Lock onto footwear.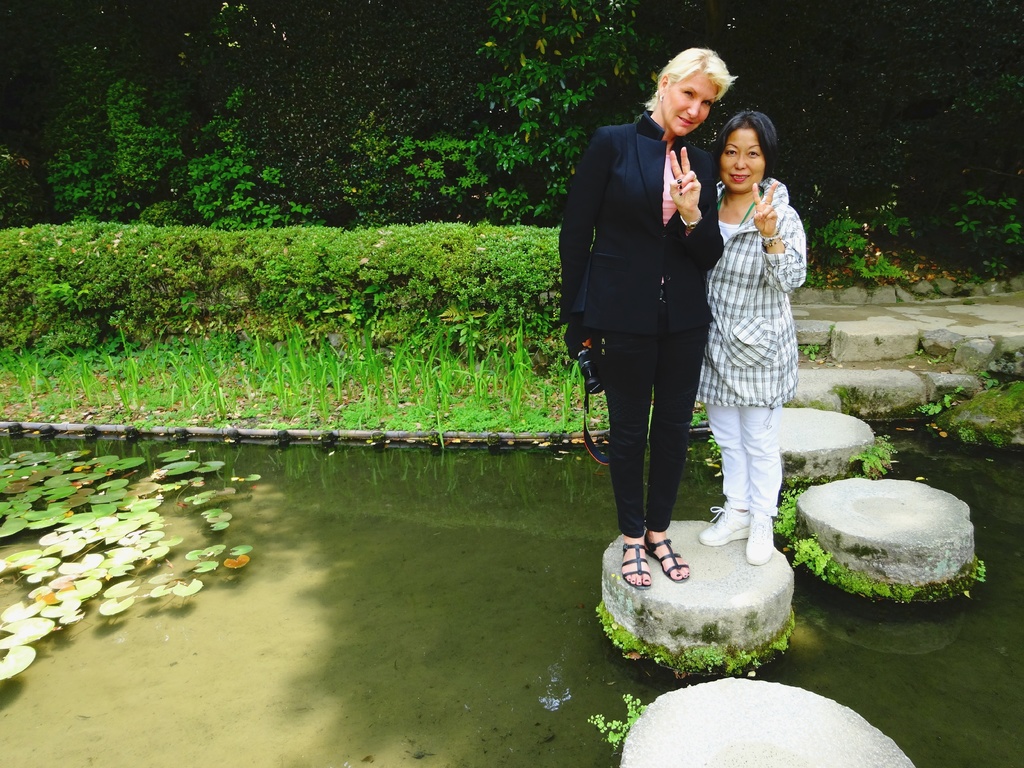
Locked: [743,518,773,563].
